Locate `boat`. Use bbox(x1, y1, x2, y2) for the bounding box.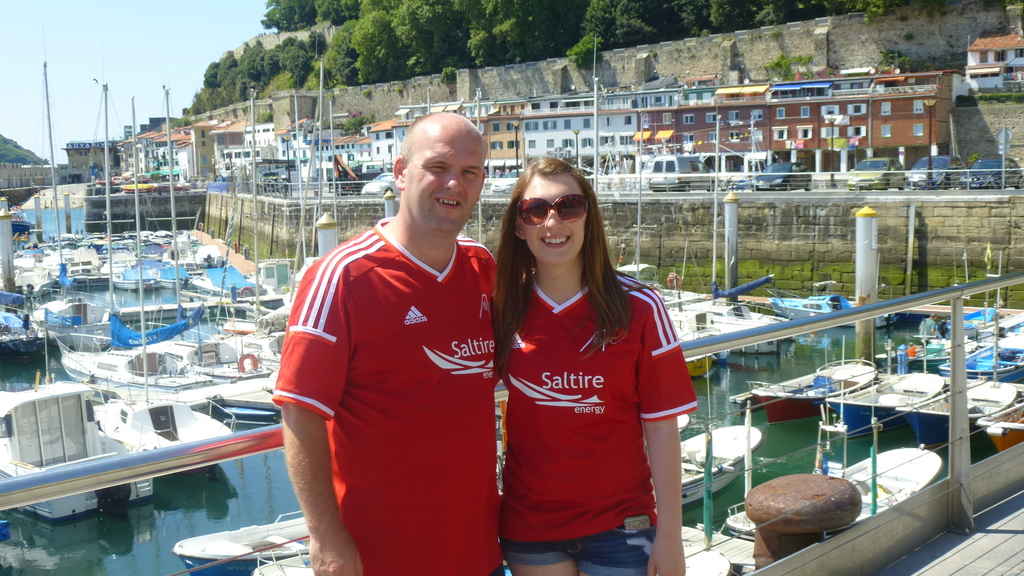
bbox(718, 436, 948, 557).
